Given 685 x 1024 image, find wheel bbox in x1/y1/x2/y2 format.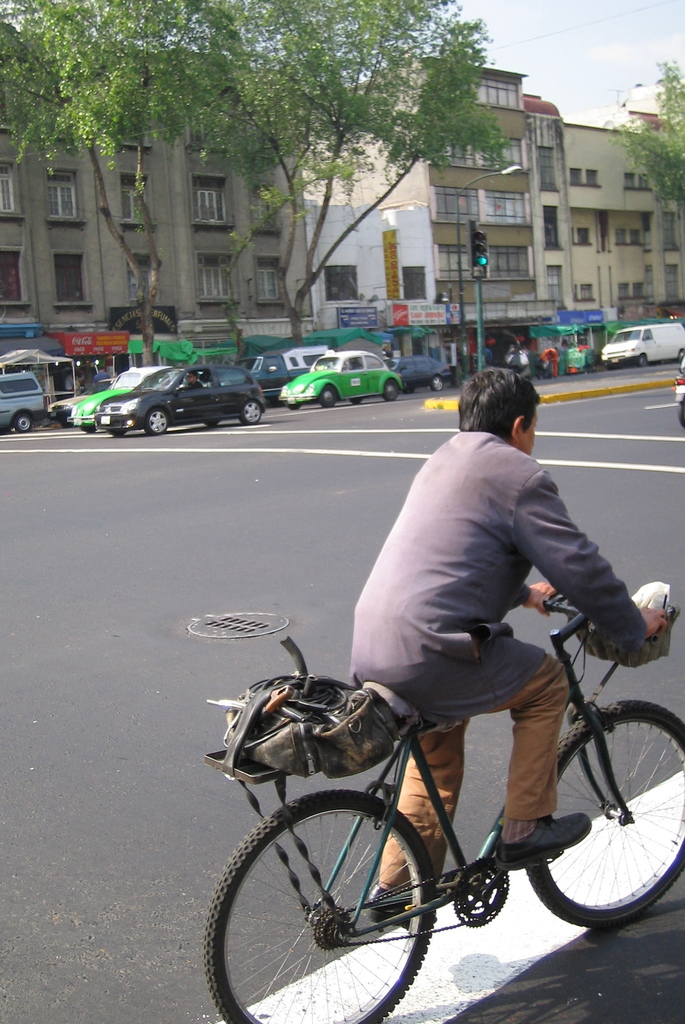
10/406/30/435.
